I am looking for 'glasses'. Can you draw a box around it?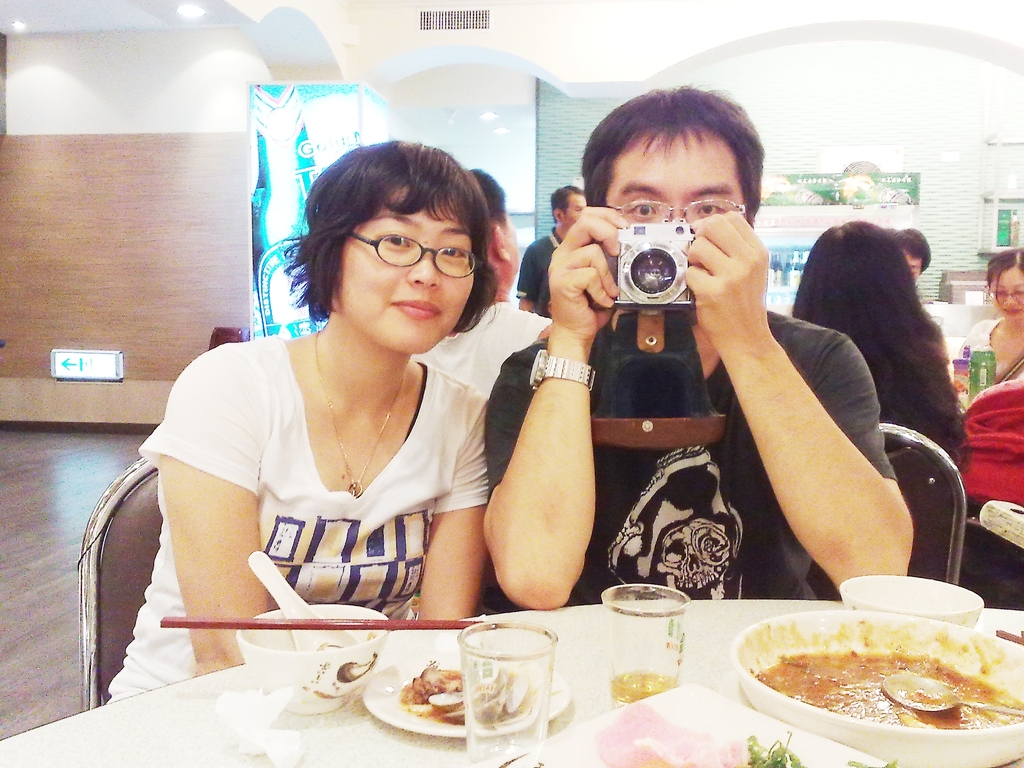
Sure, the bounding box is [left=608, top=195, right=747, bottom=227].
